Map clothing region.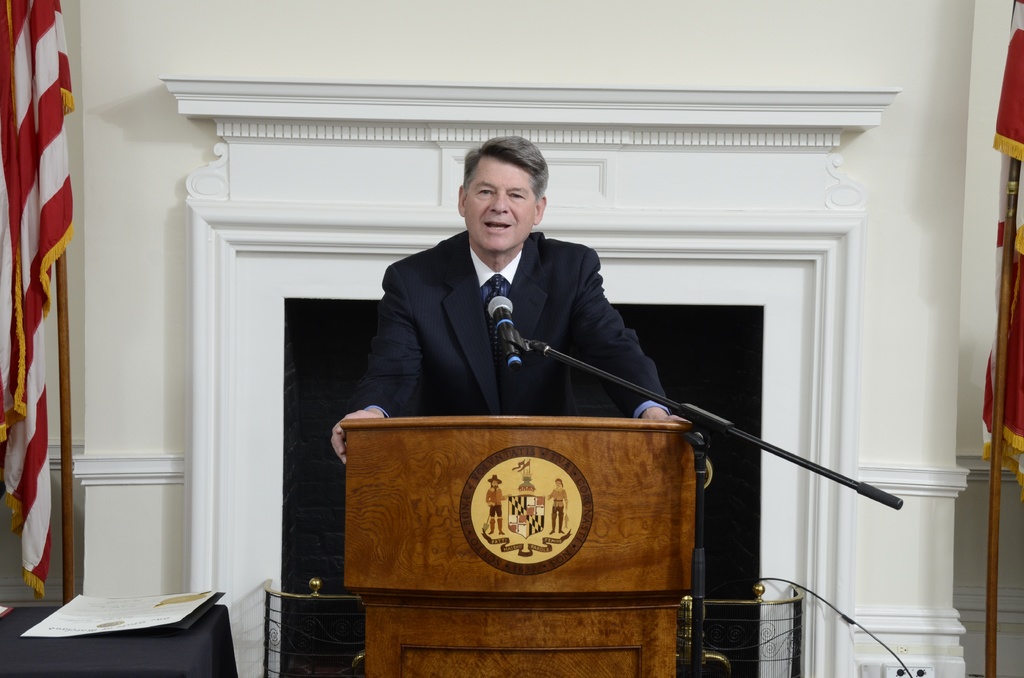
Mapped to (485,486,502,516).
